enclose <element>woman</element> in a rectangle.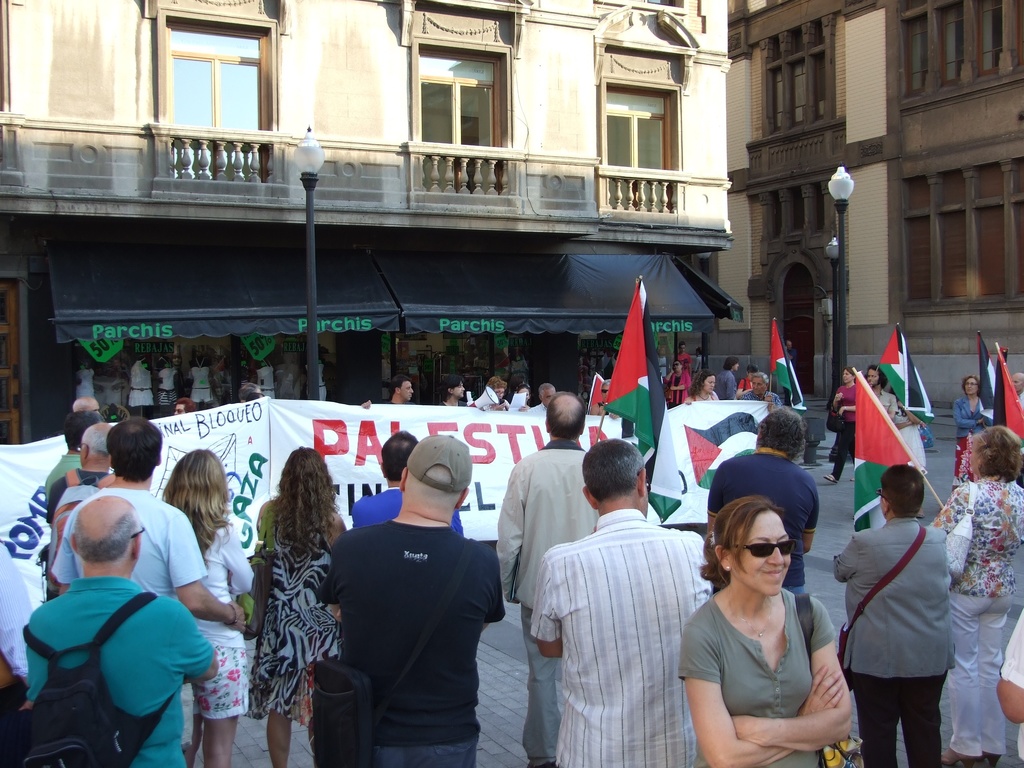
select_region(514, 383, 530, 415).
